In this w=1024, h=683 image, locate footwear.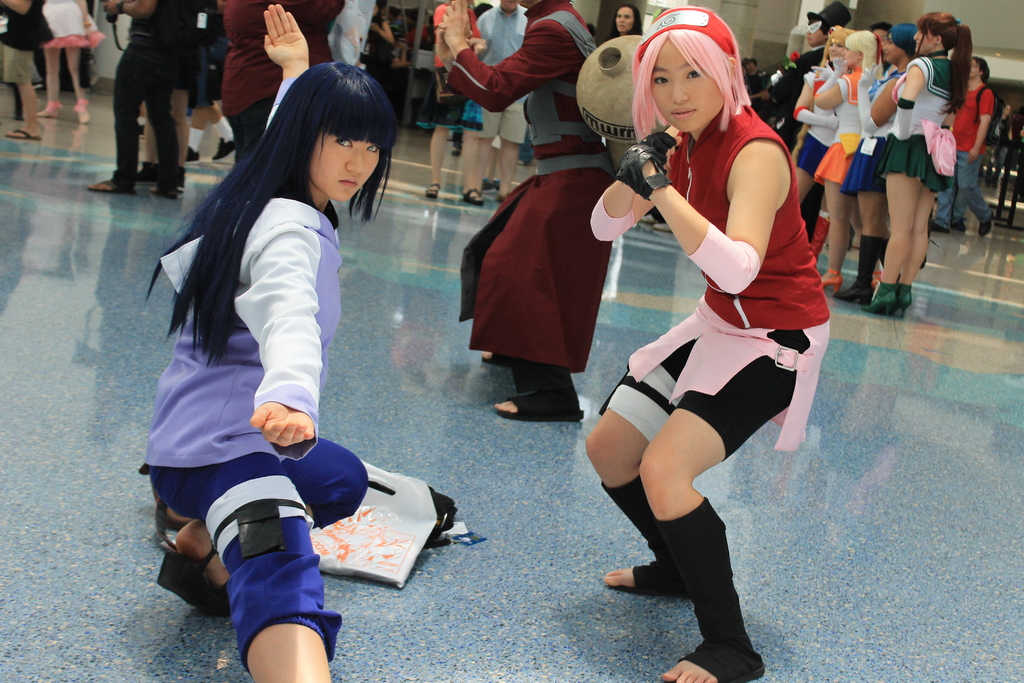
Bounding box: 927/218/947/235.
